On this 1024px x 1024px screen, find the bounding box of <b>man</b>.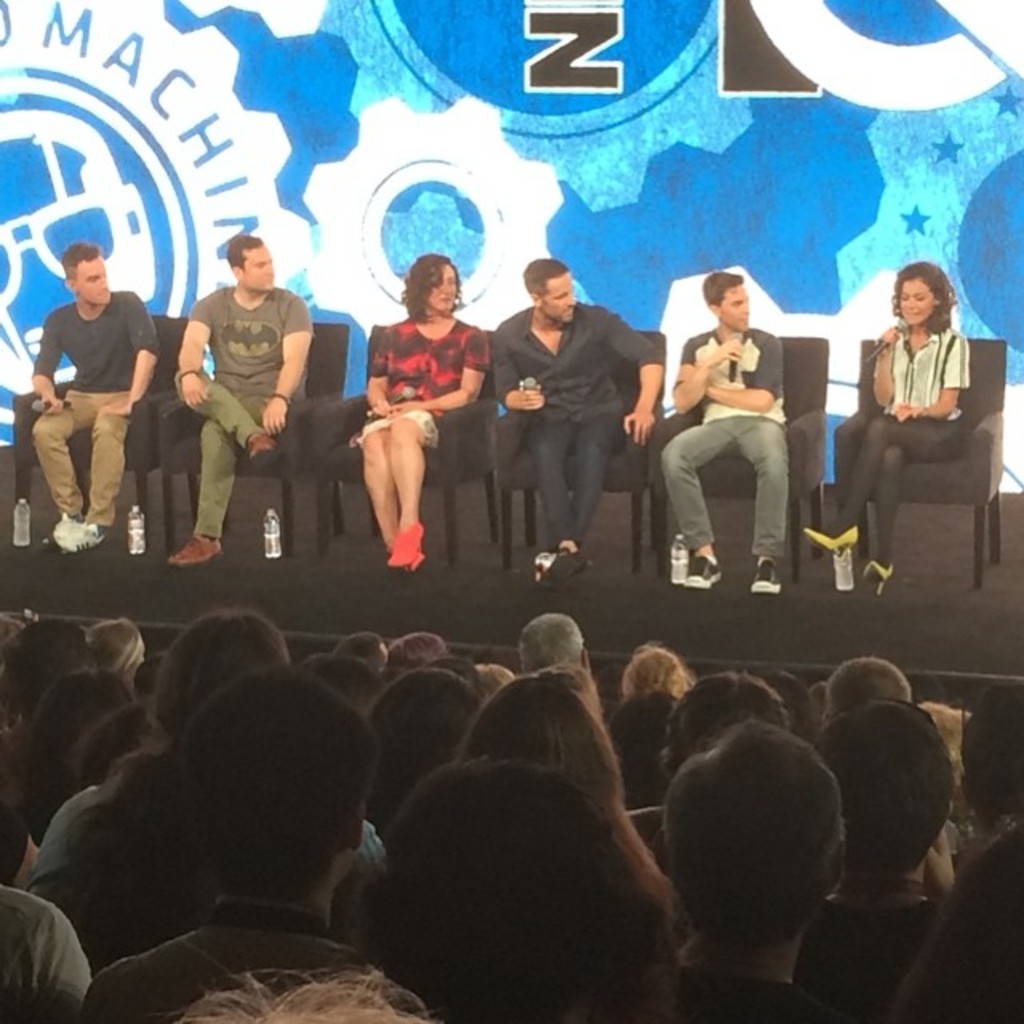
Bounding box: (x1=160, y1=234, x2=315, y2=566).
